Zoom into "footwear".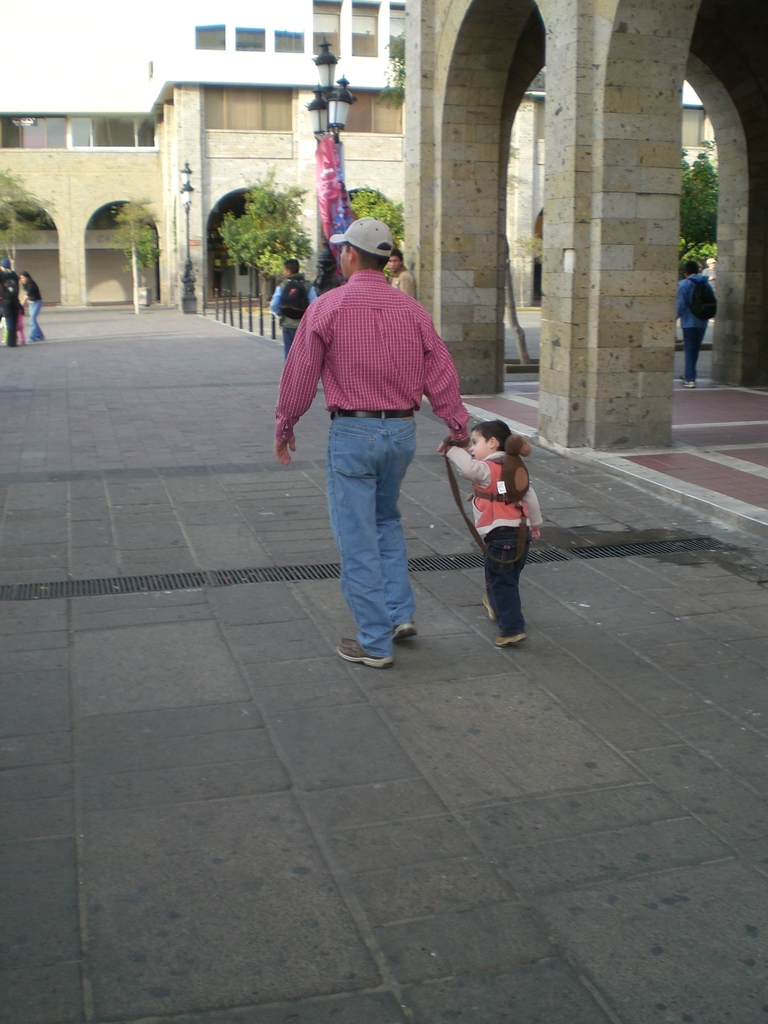
Zoom target: [391, 625, 419, 644].
